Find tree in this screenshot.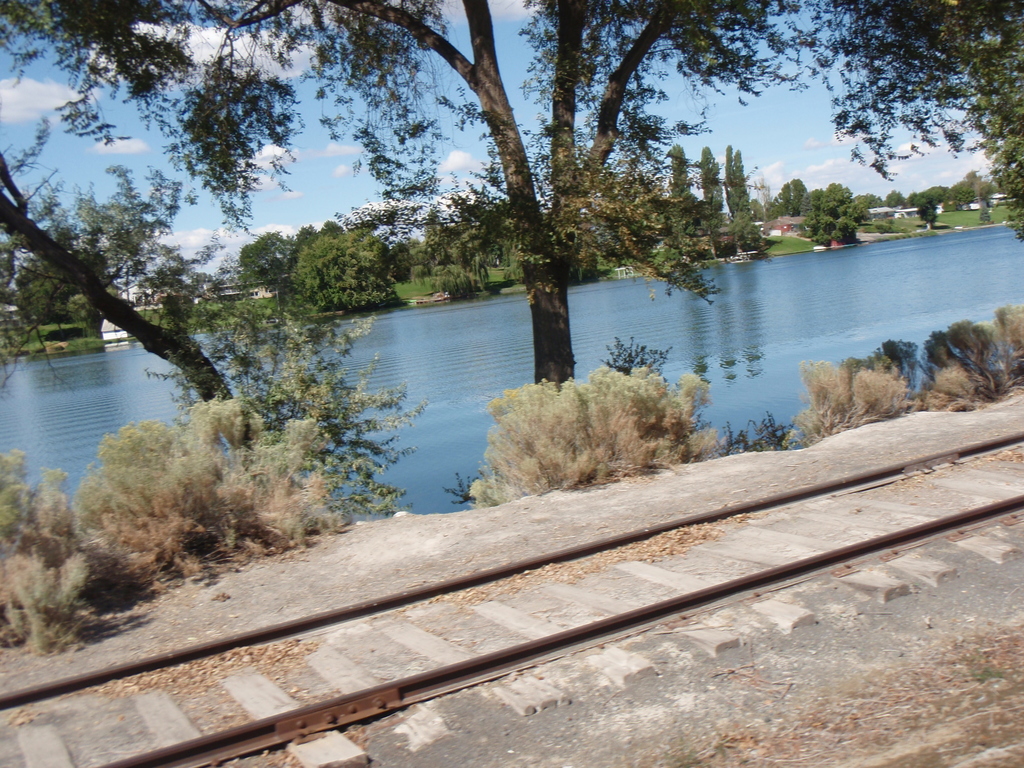
The bounding box for tree is (918, 195, 944, 234).
